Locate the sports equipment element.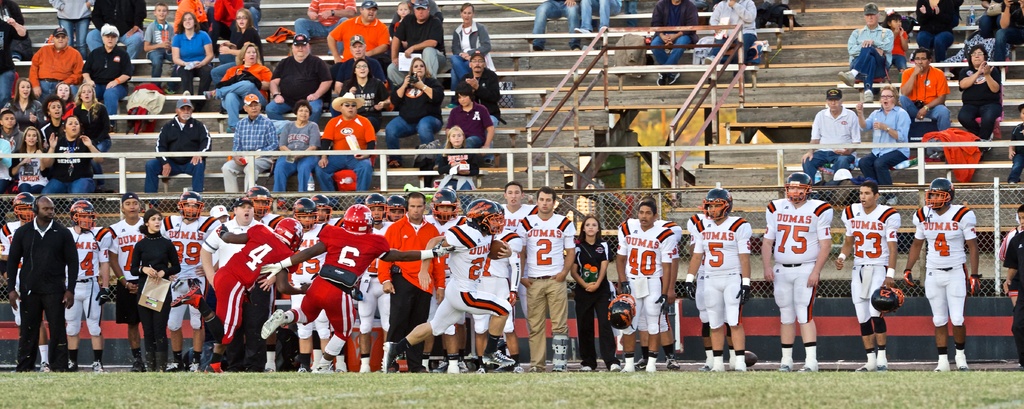
Element bbox: box=[95, 281, 109, 306].
